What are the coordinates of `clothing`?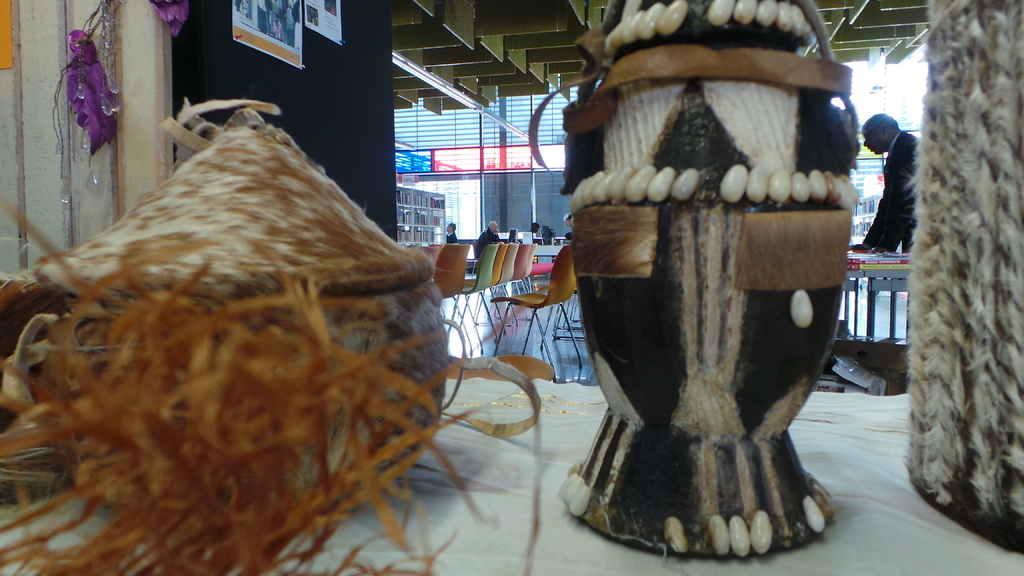
<bbox>272, 13, 284, 44</bbox>.
